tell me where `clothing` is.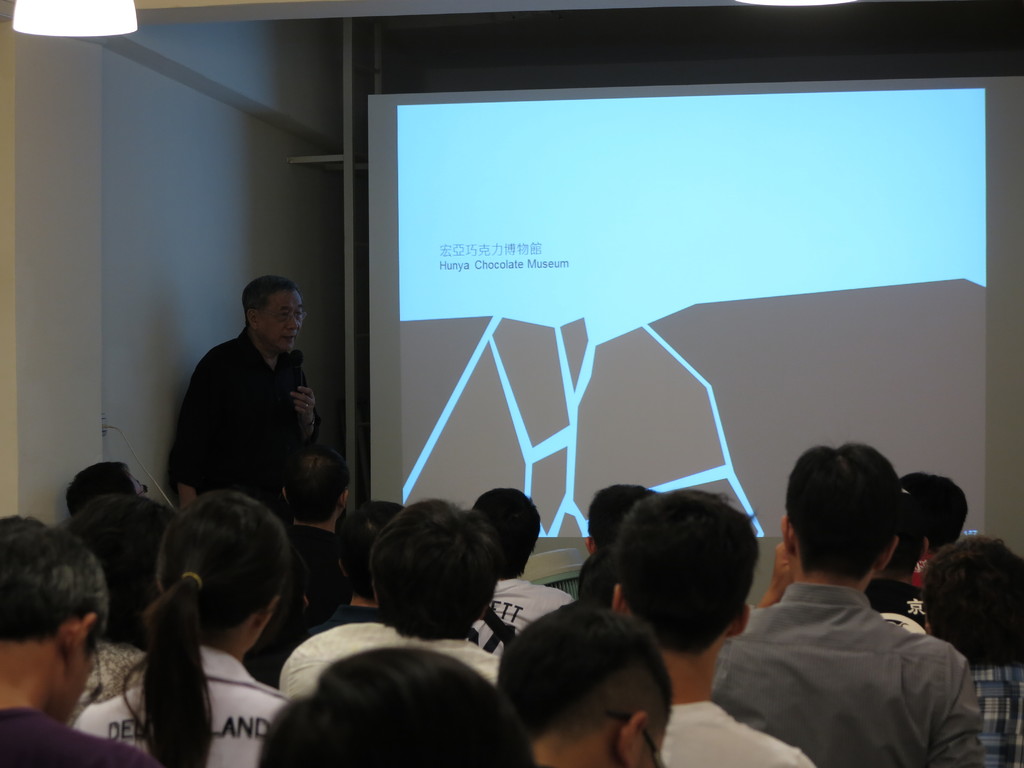
`clothing` is at rect(68, 643, 301, 767).
